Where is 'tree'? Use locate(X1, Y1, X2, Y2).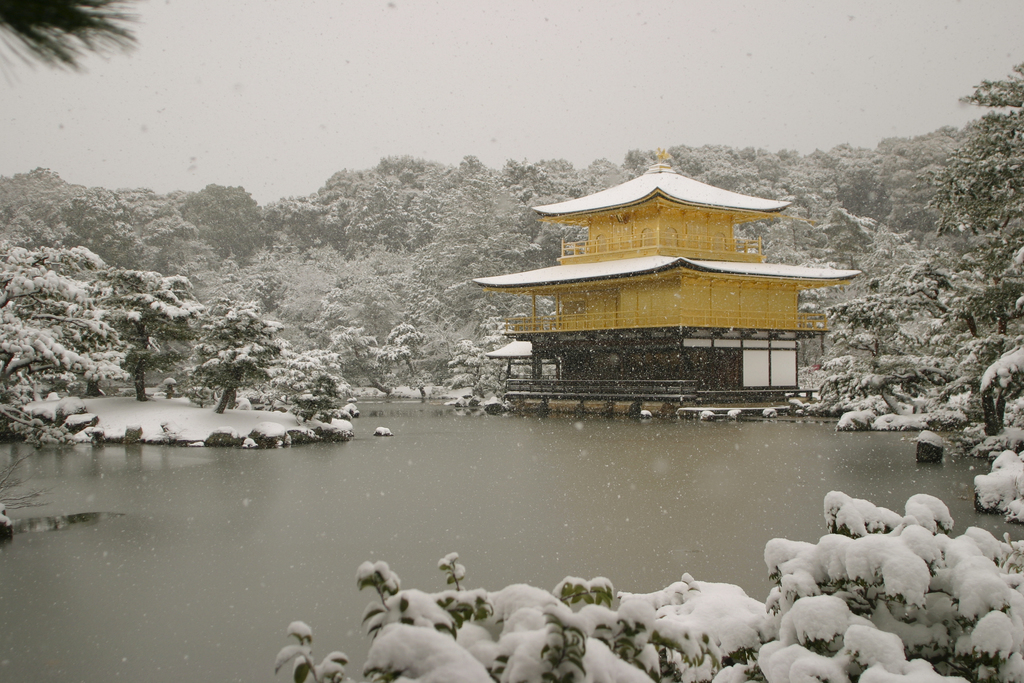
locate(0, 244, 122, 469).
